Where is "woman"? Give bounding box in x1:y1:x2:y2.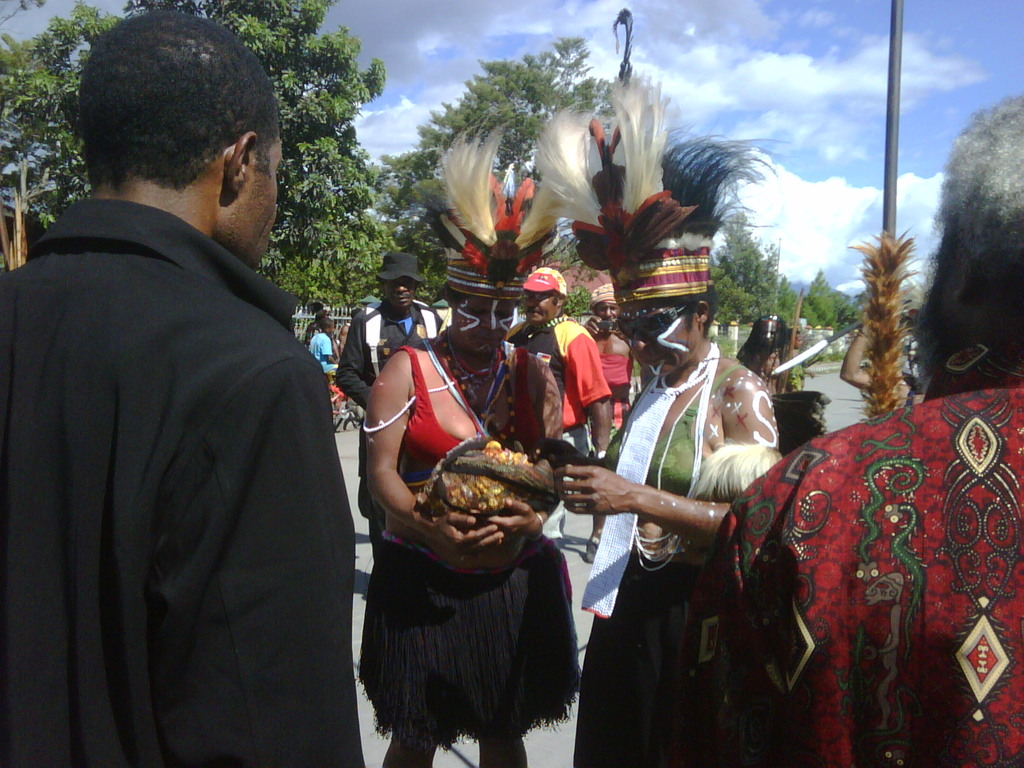
349:237:595:764.
